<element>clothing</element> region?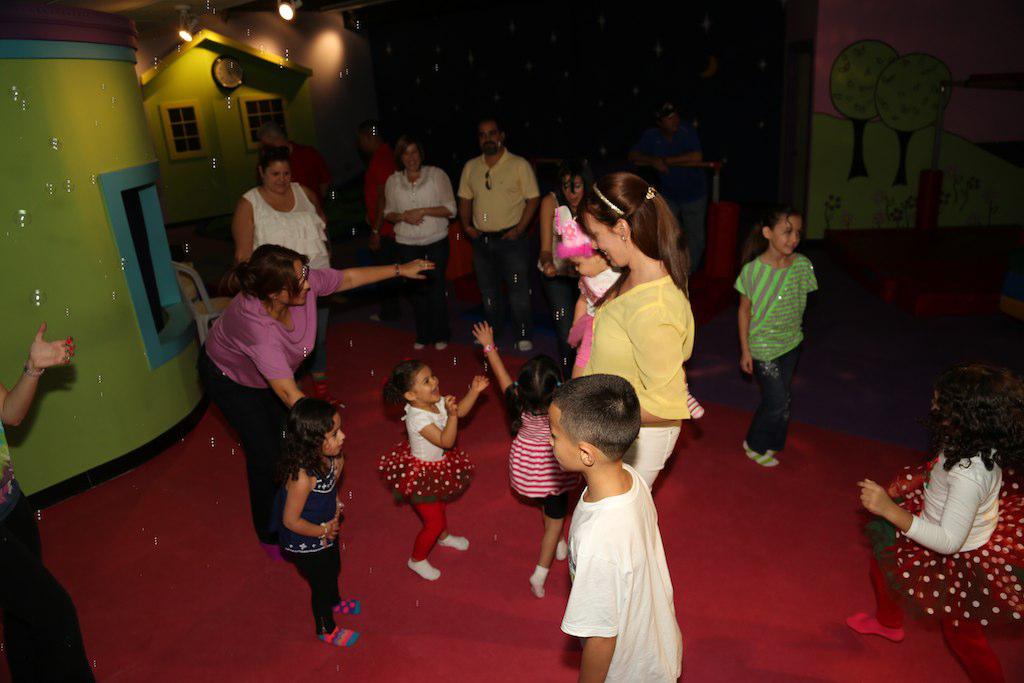
382/159/459/331
